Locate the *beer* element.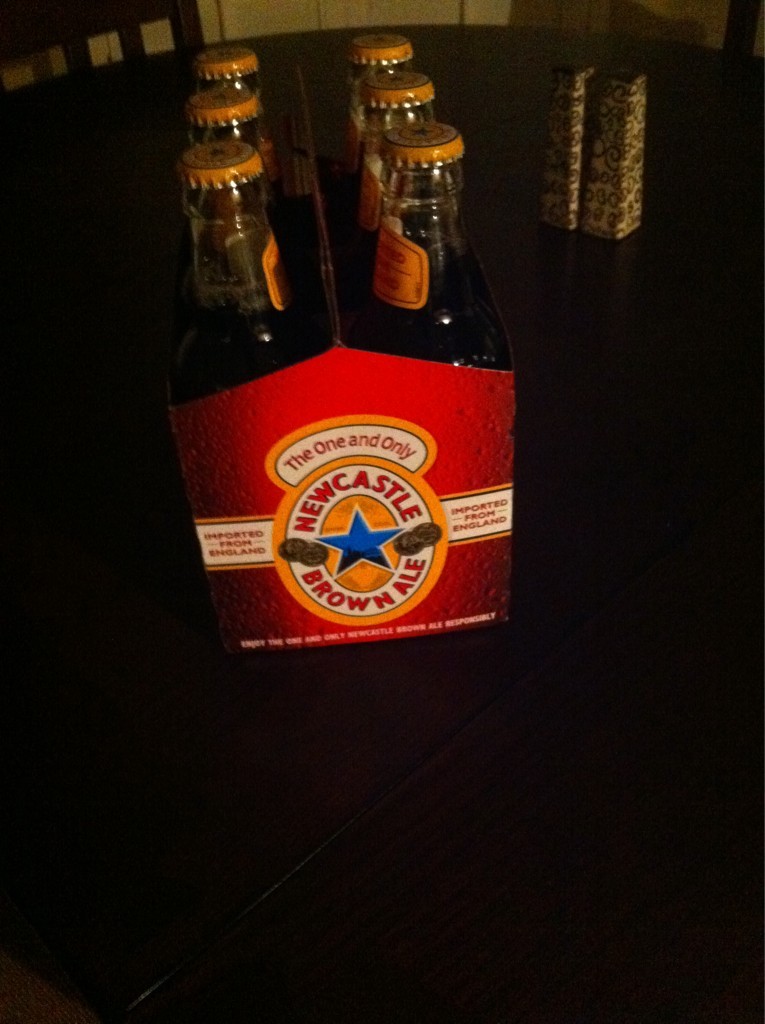
Element bbox: bbox(348, 72, 433, 316).
